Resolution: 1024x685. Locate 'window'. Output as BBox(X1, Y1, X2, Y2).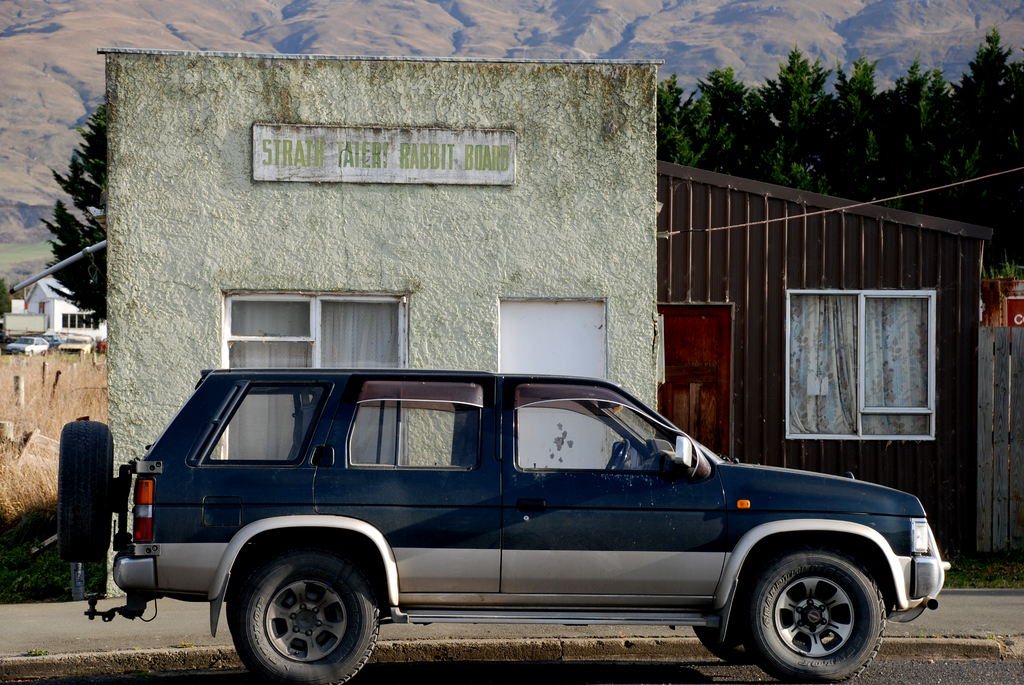
BBox(522, 384, 676, 464).
